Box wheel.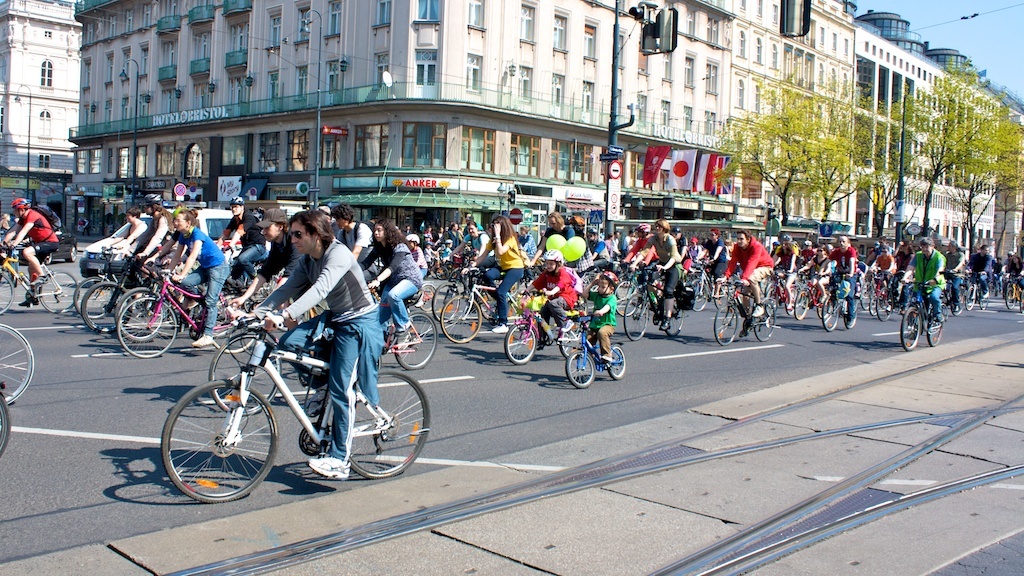
crop(67, 247, 77, 265).
